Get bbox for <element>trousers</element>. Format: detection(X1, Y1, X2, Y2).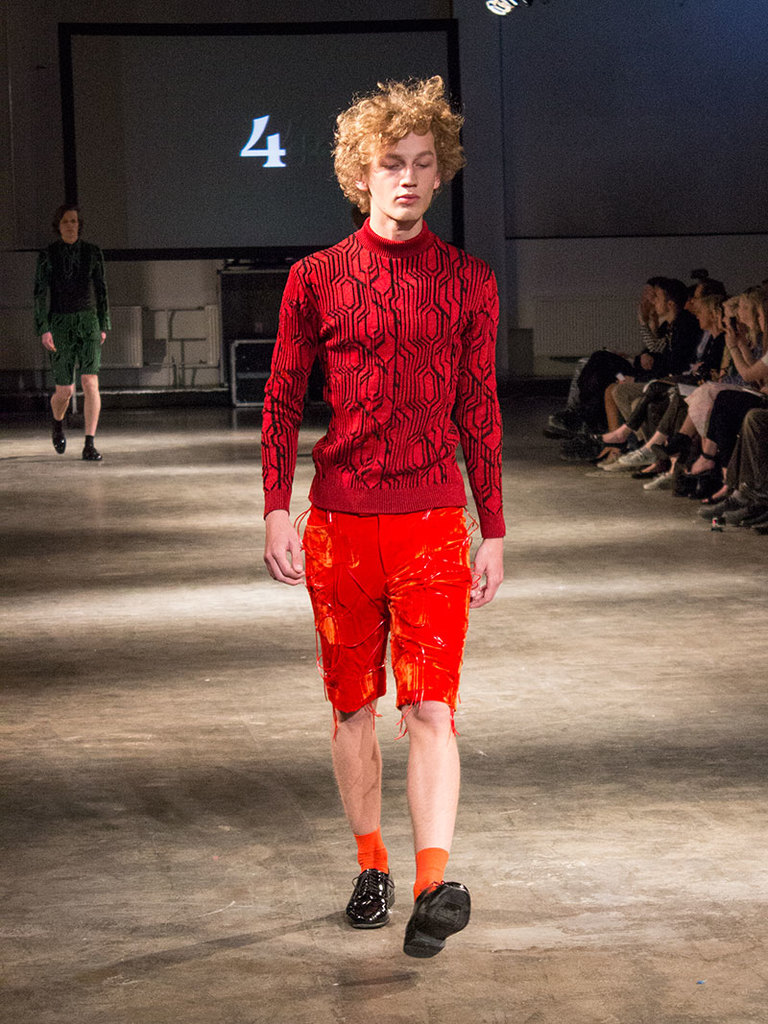
detection(570, 348, 643, 428).
